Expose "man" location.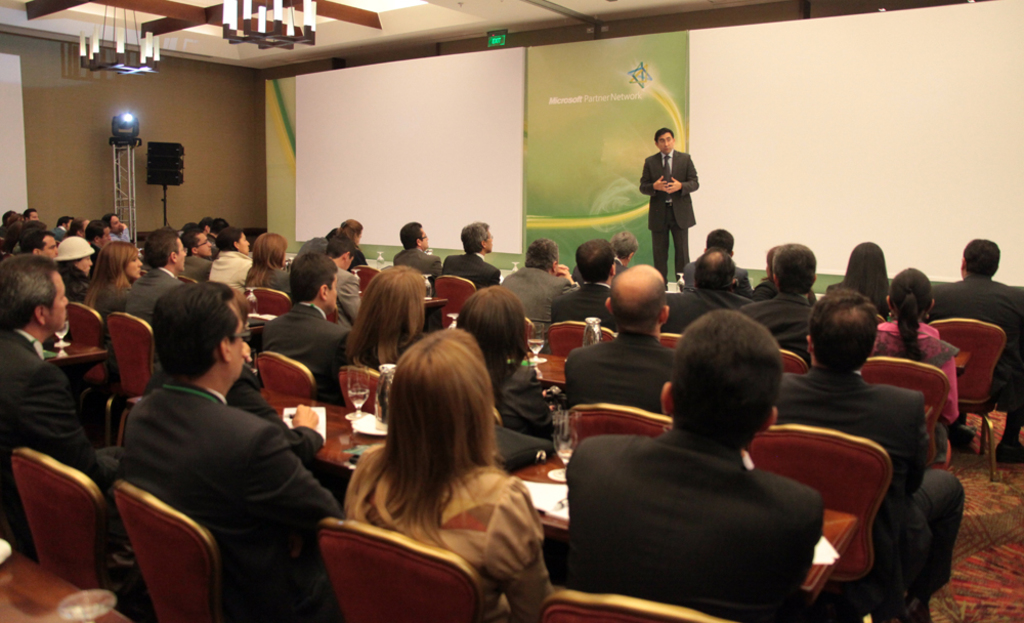
Exposed at <region>178, 229, 216, 286</region>.
